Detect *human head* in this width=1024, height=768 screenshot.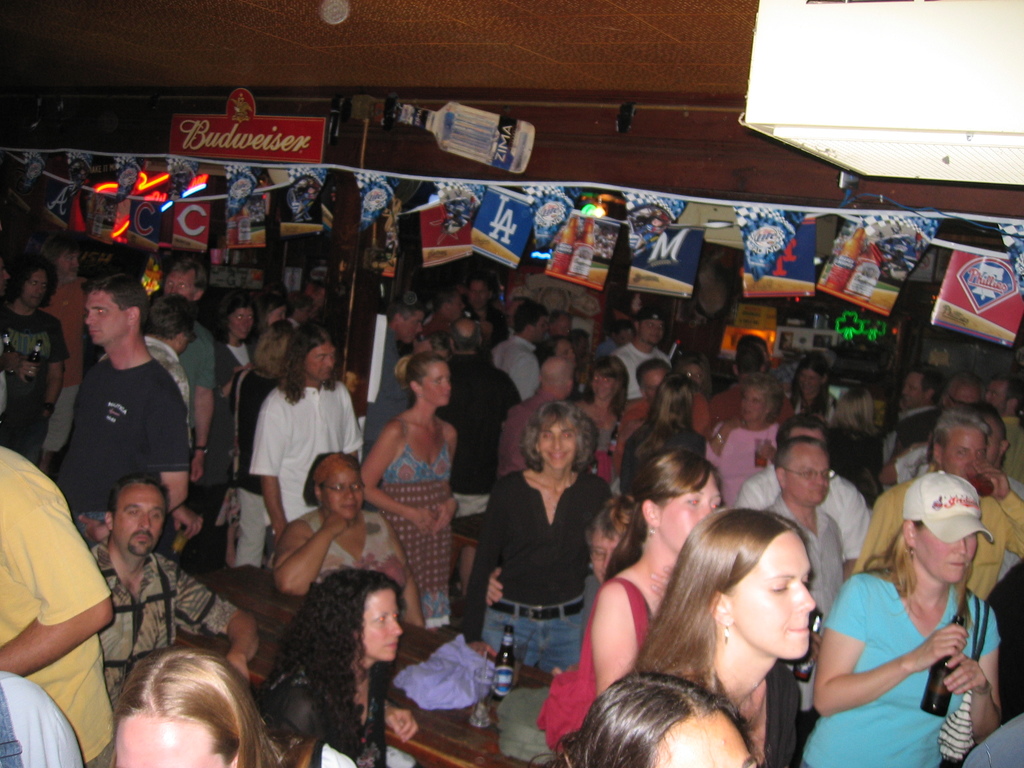
Detection: Rect(686, 356, 709, 390).
